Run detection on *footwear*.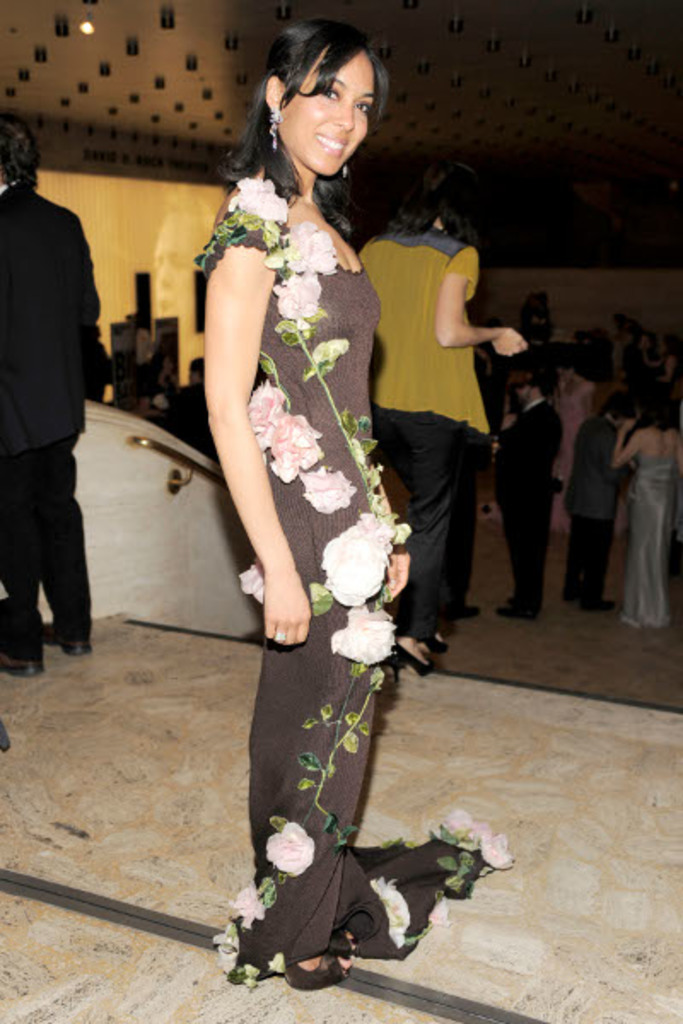
Result: bbox=(0, 643, 50, 678).
